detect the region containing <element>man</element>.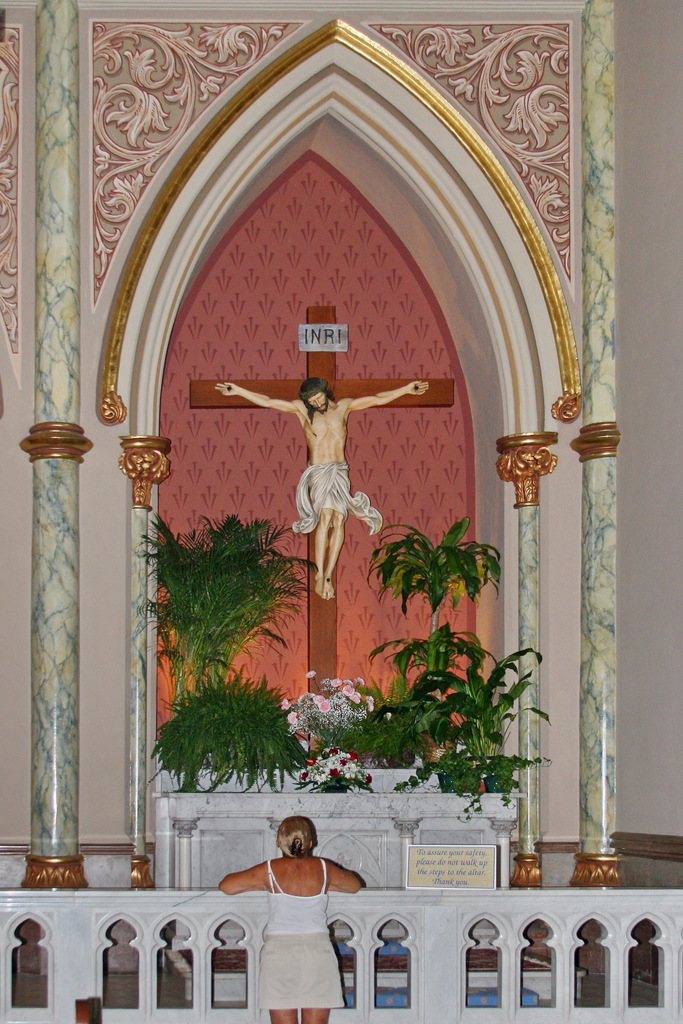
212/378/431/601.
